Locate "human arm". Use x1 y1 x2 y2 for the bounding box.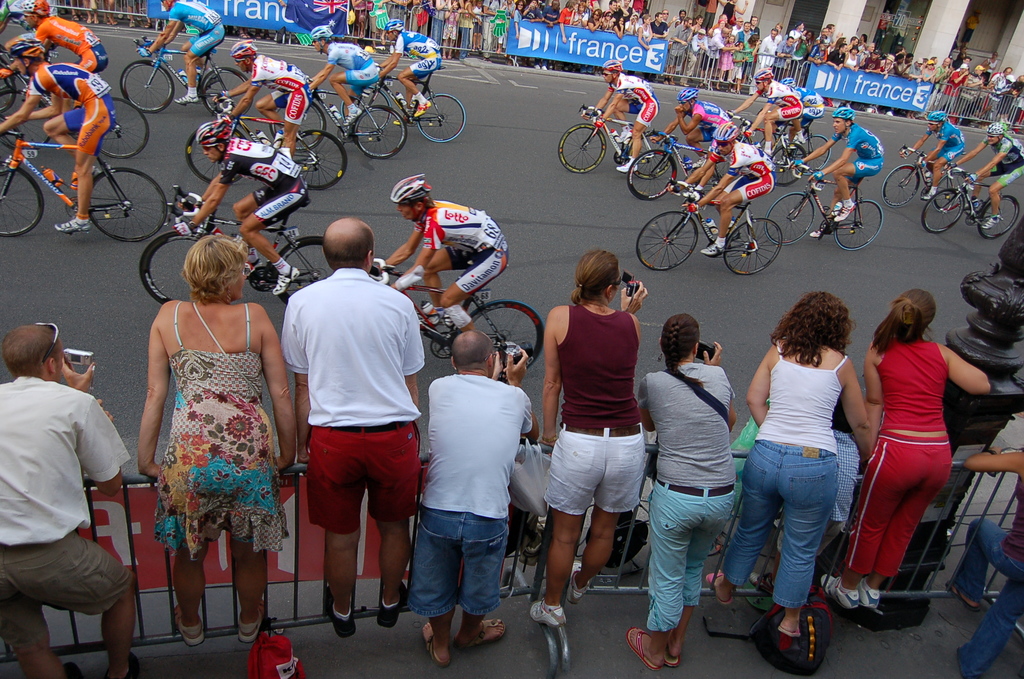
946 344 991 397.
